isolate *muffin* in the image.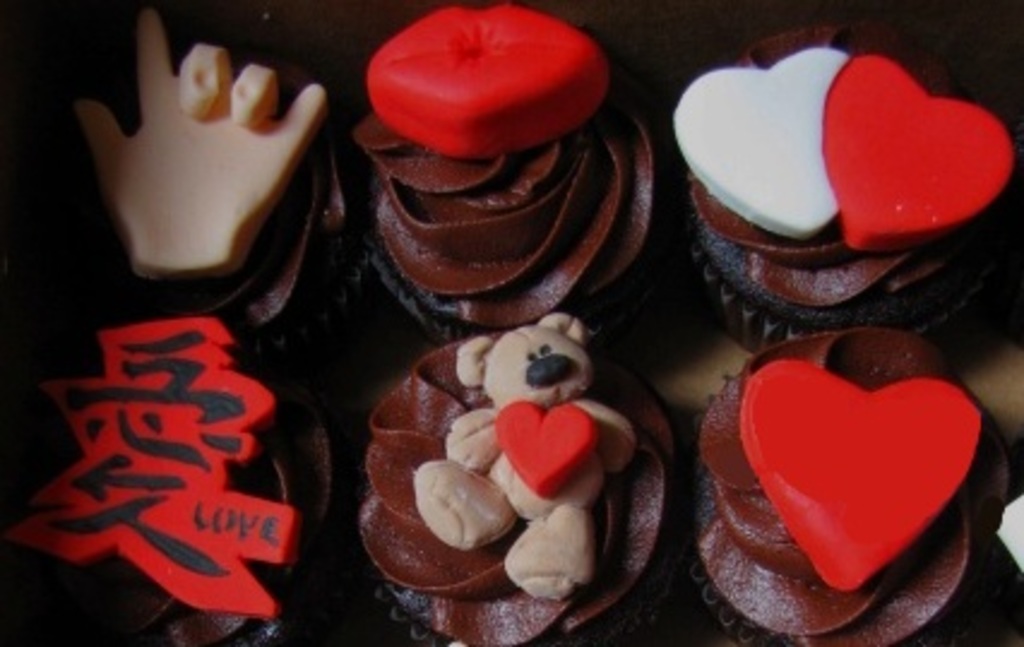
Isolated region: <box>344,0,687,349</box>.
